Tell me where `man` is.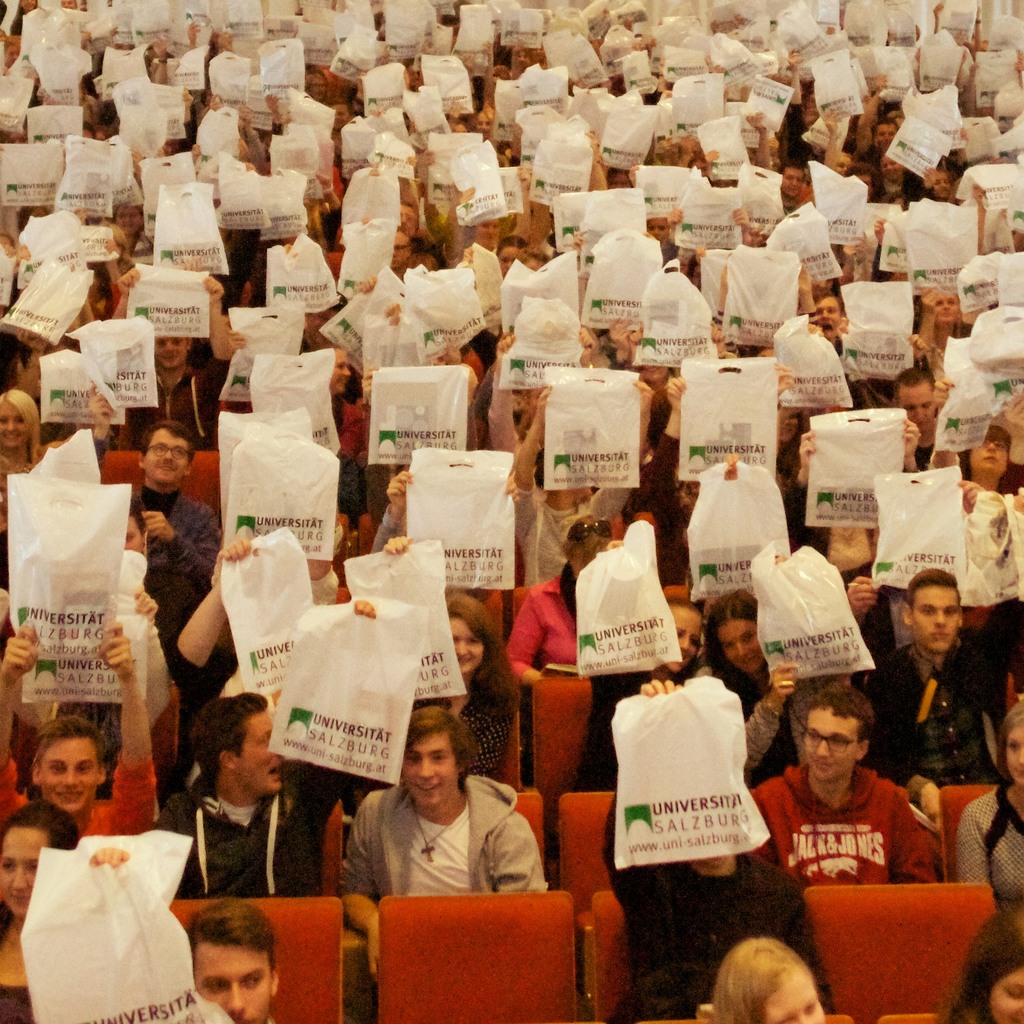
`man` is at 743,679,951,889.
